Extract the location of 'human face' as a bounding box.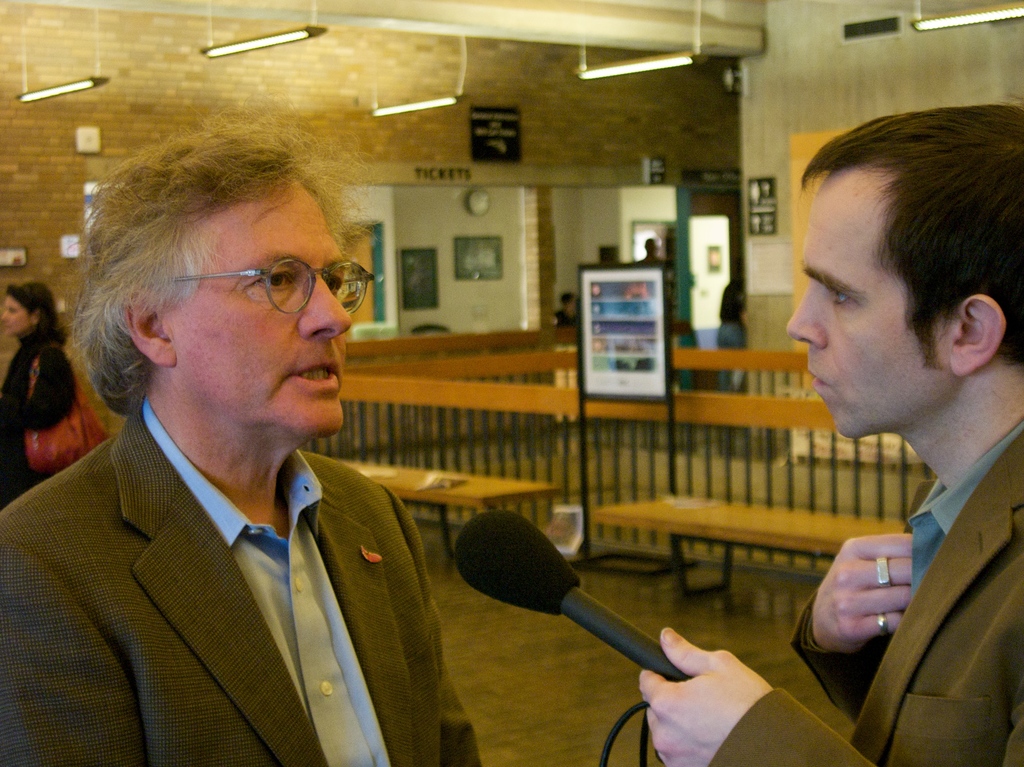
locate(167, 181, 355, 438).
